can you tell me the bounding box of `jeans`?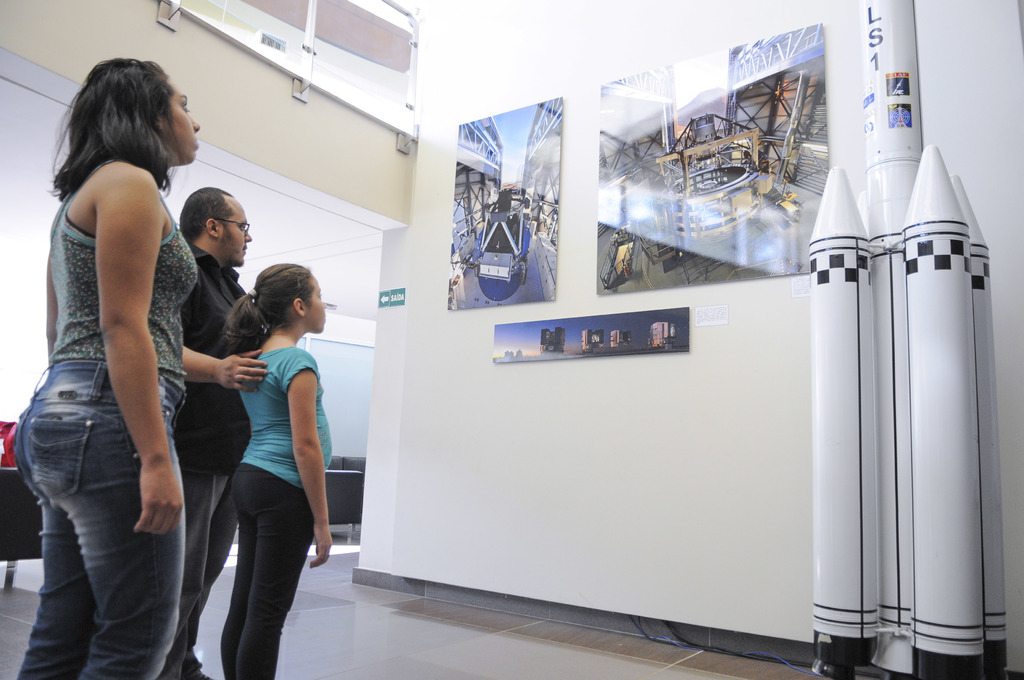
7/360/190/679.
